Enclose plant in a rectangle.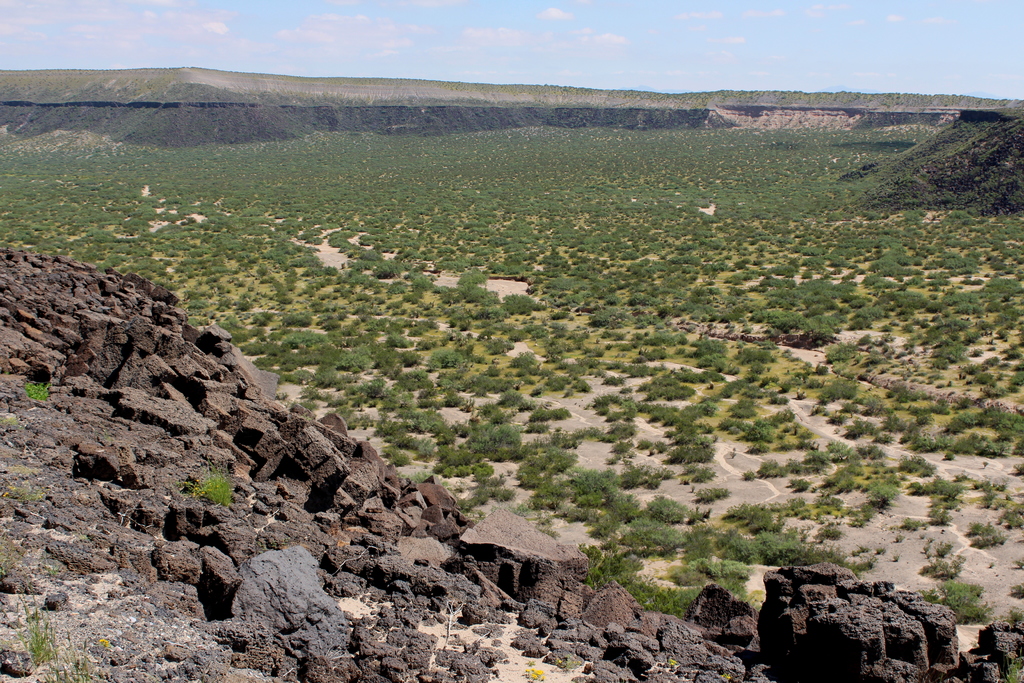
left=720, top=532, right=830, bottom=563.
